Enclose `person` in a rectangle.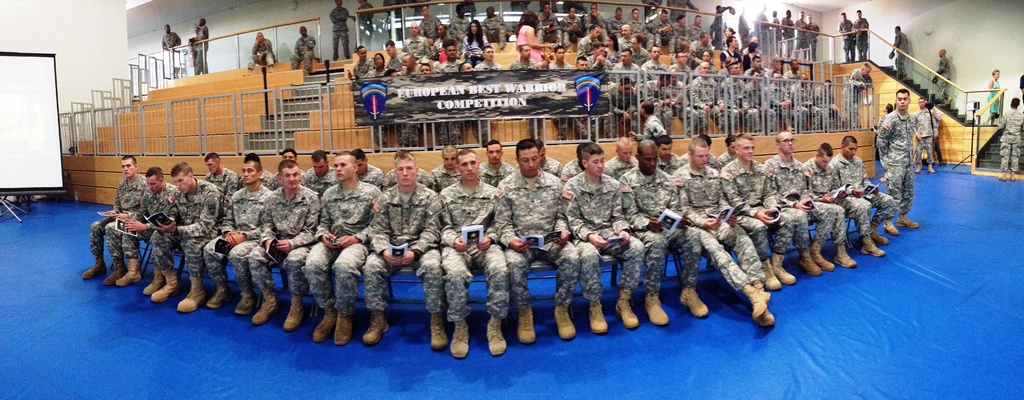
region(833, 137, 897, 246).
